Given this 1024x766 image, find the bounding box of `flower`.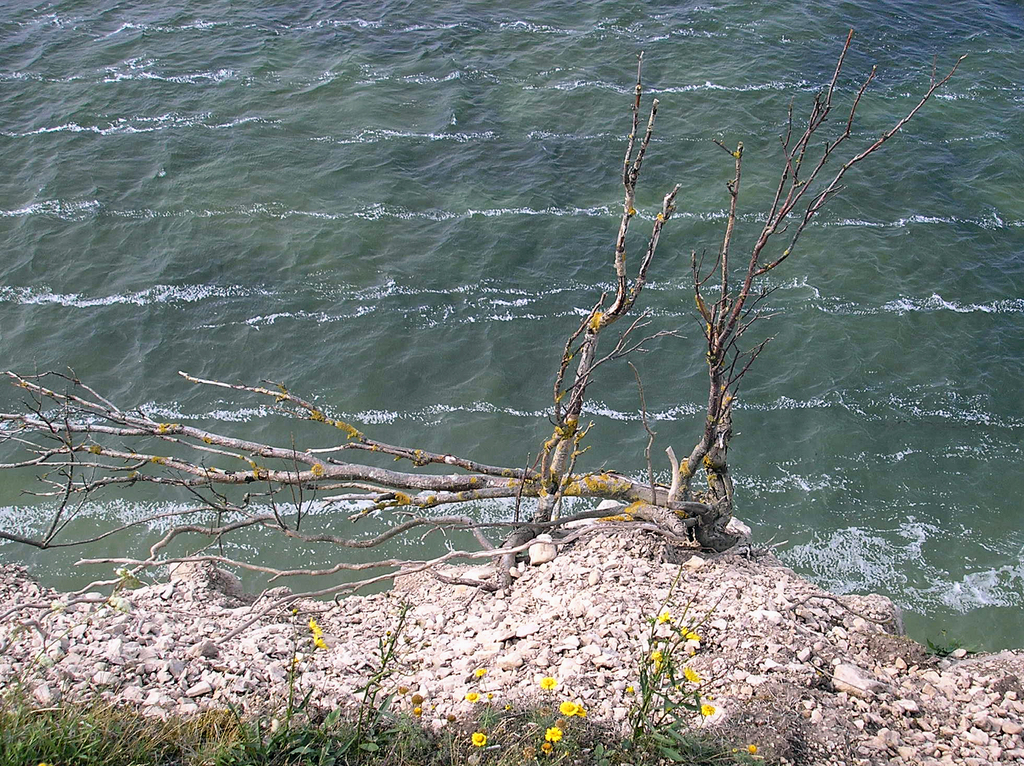
bbox(748, 744, 762, 763).
